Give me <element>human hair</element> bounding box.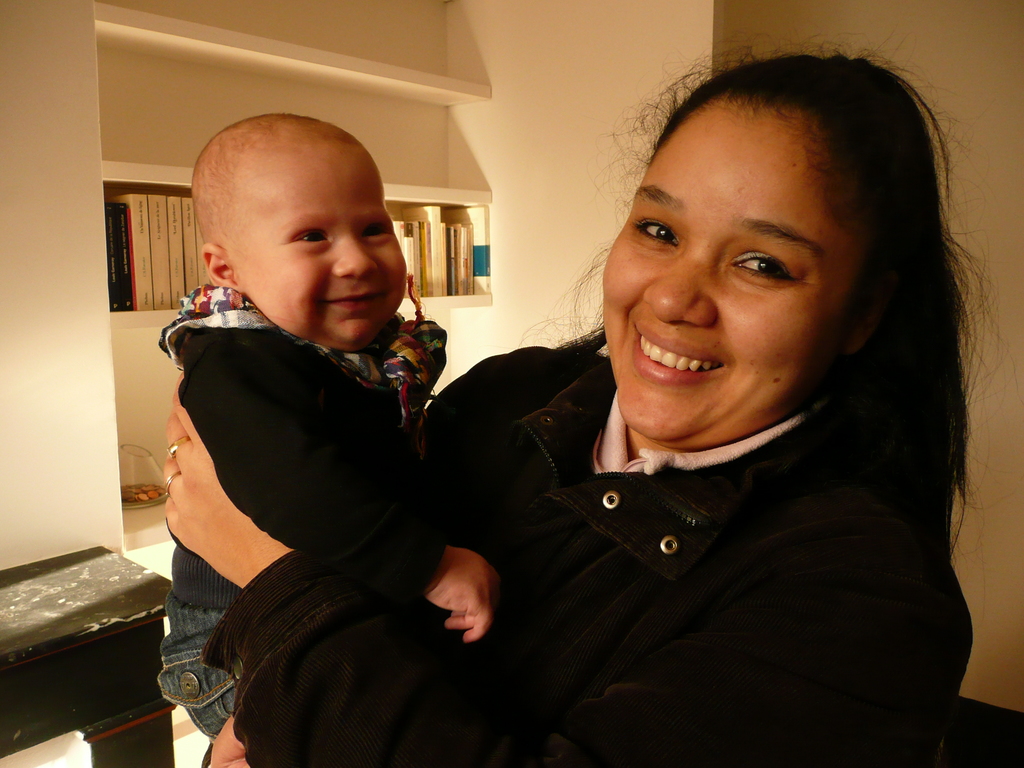
rect(563, 41, 997, 712).
